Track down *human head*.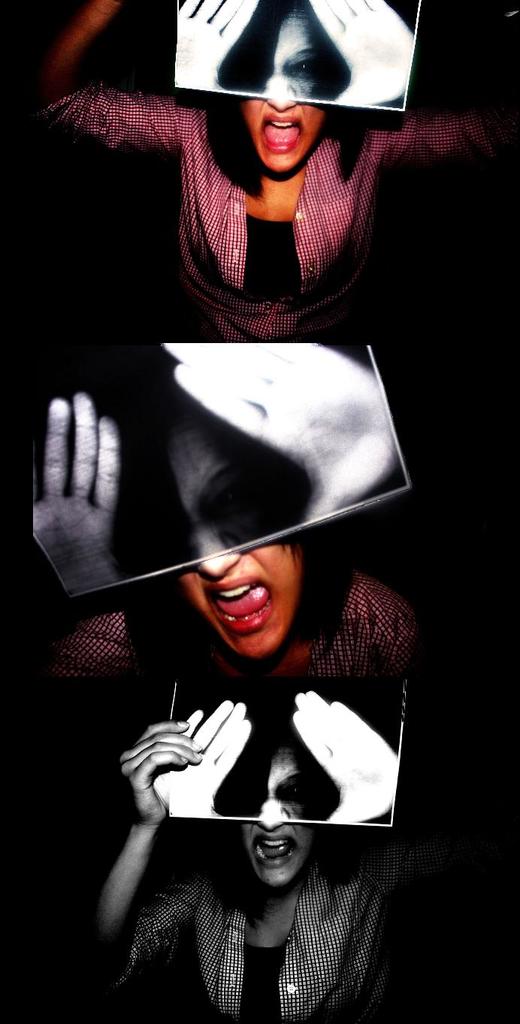
Tracked to [x1=240, y1=818, x2=317, y2=891].
